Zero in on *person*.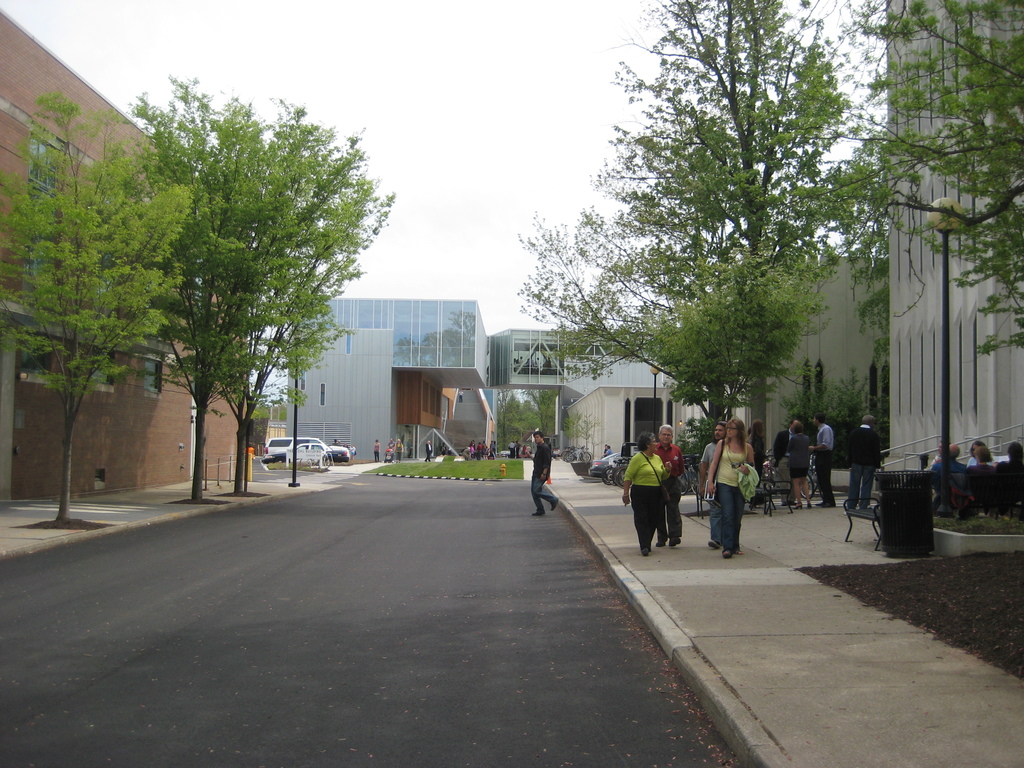
Zeroed in: bbox(934, 440, 968, 497).
